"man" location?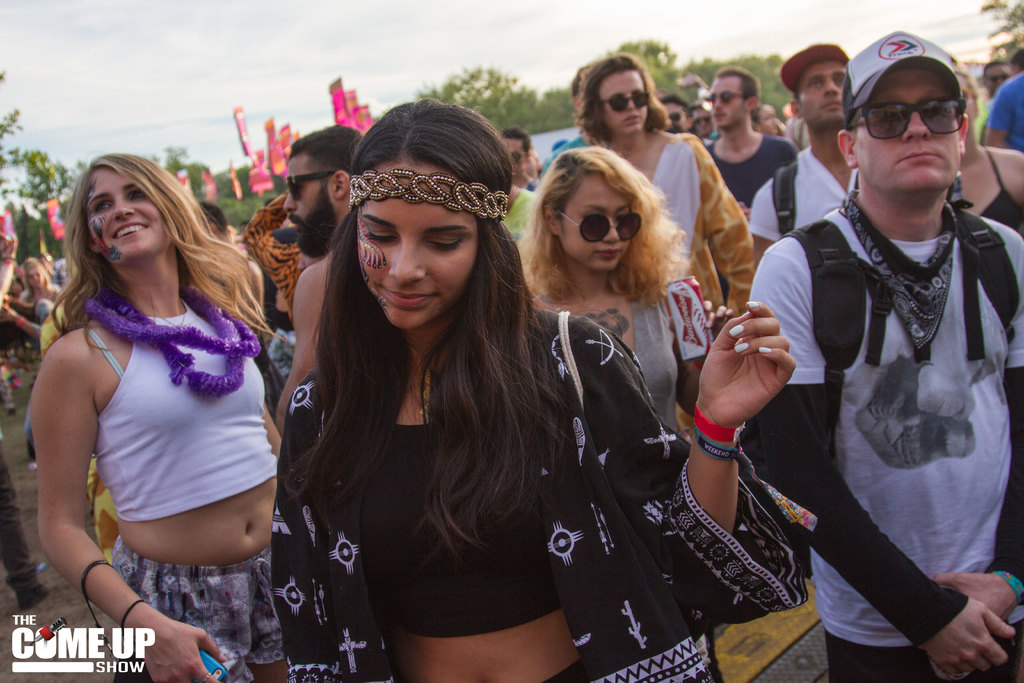
bbox(278, 120, 362, 429)
